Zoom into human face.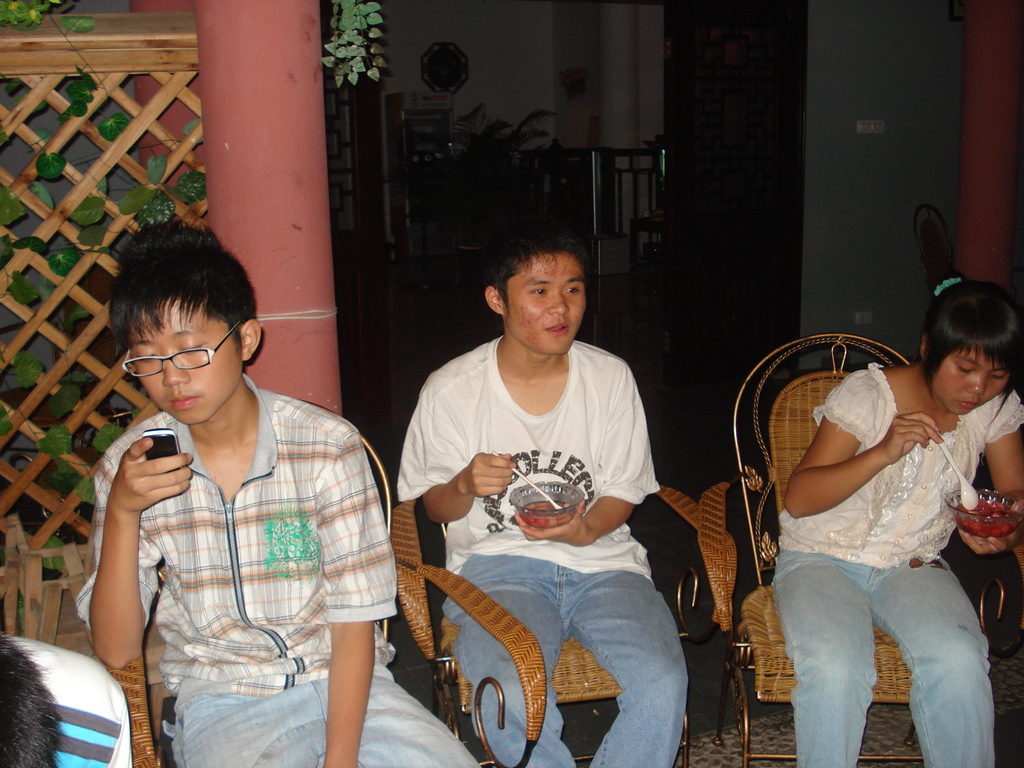
Zoom target: (128,299,244,426).
